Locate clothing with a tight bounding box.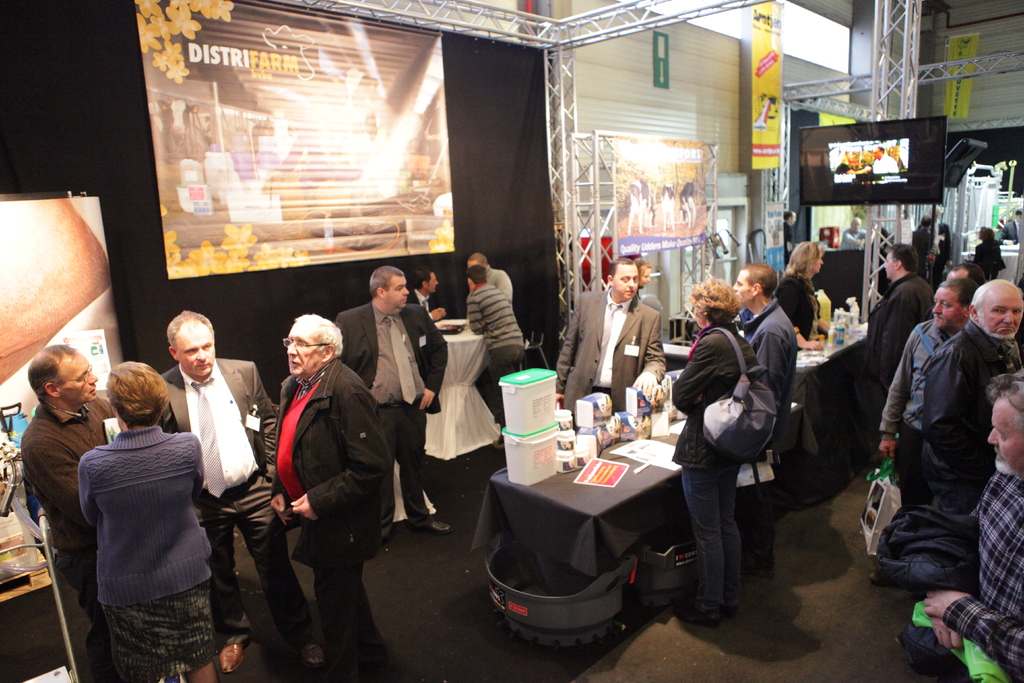
bbox=(833, 174, 856, 185).
